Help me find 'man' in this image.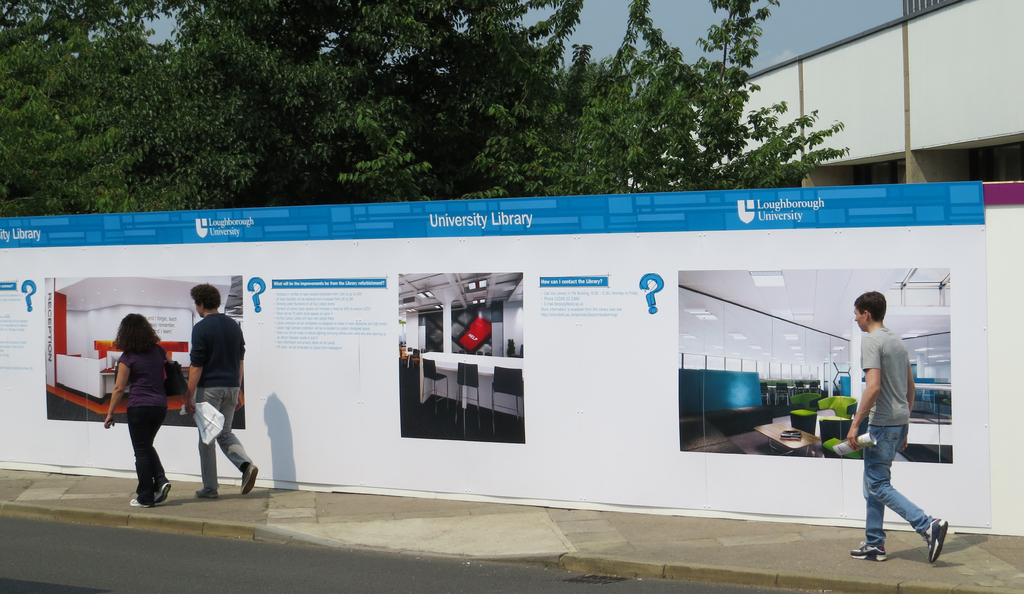
Found it: 845,286,945,561.
